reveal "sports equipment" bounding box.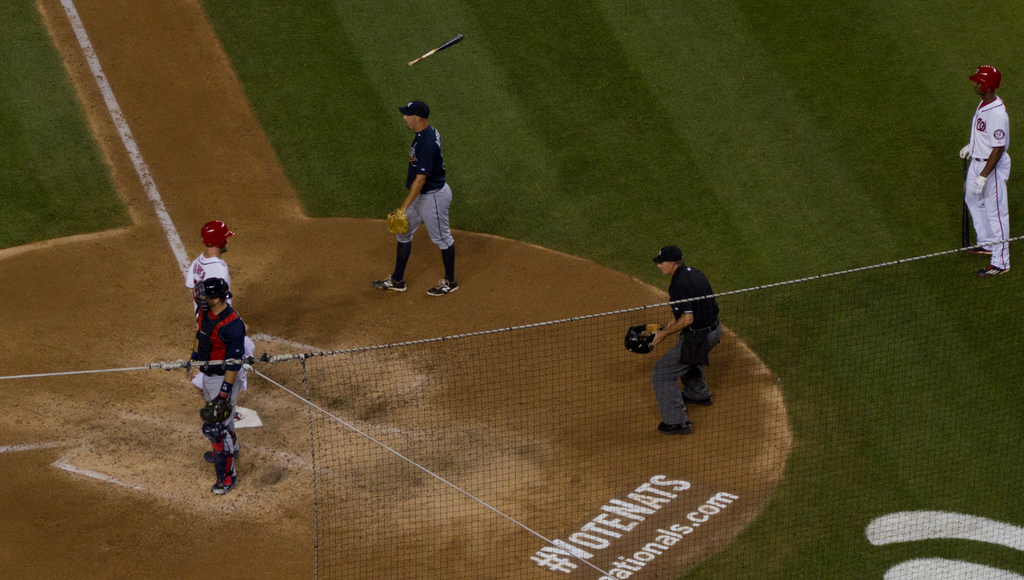
Revealed: [left=974, top=65, right=1002, bottom=88].
